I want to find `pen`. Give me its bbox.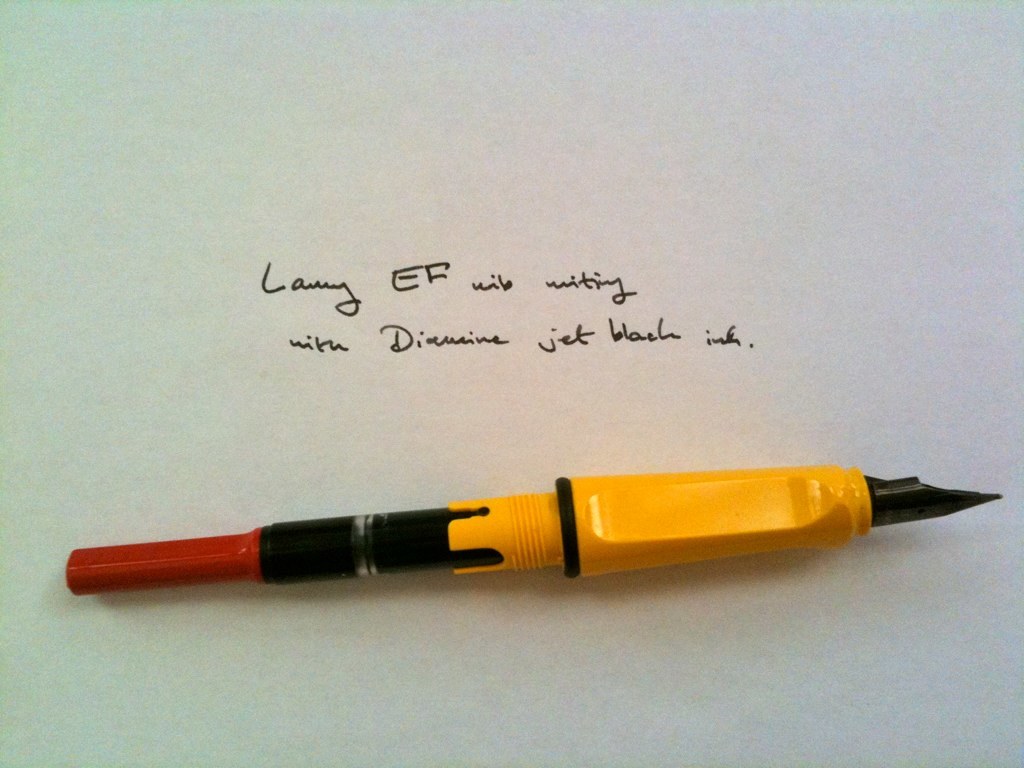
[62, 465, 1003, 601].
